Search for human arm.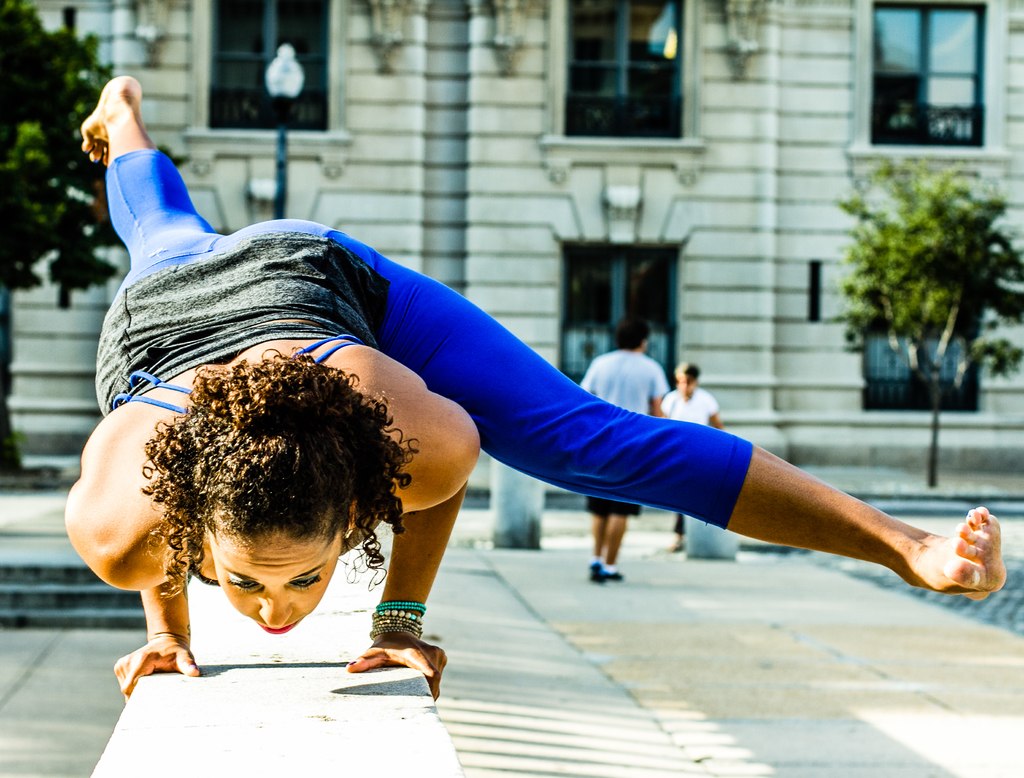
Found at {"x1": 49, "y1": 384, "x2": 218, "y2": 697}.
